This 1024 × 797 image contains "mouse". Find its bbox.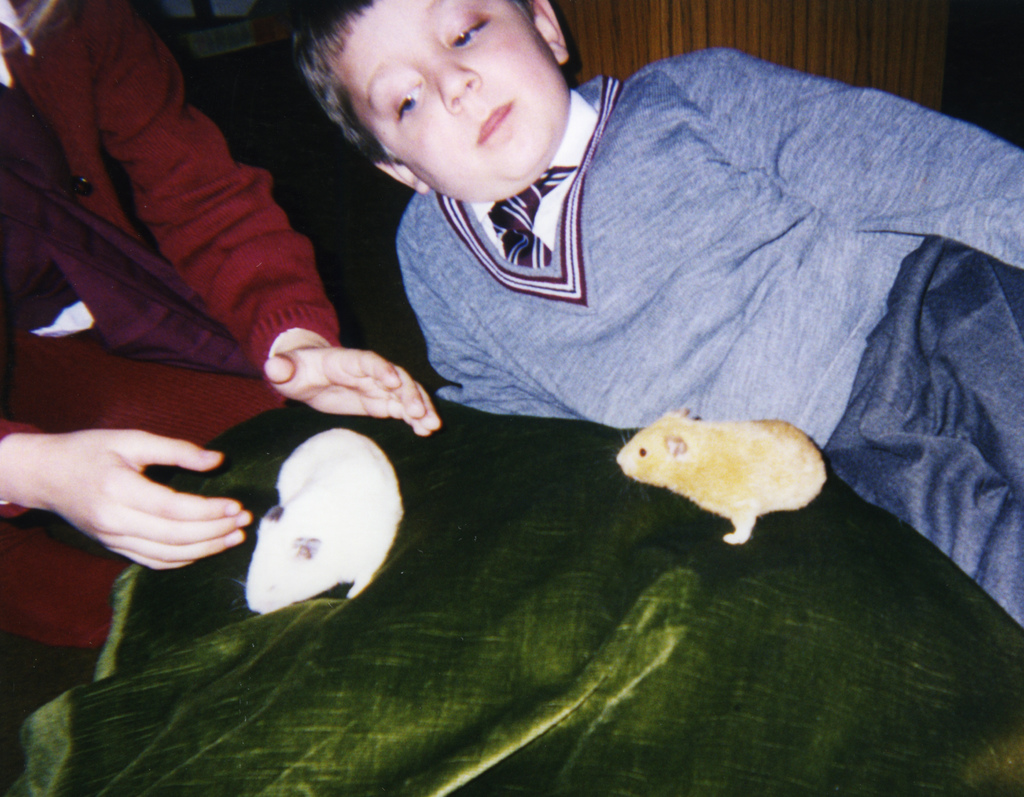
618/402/844/565.
